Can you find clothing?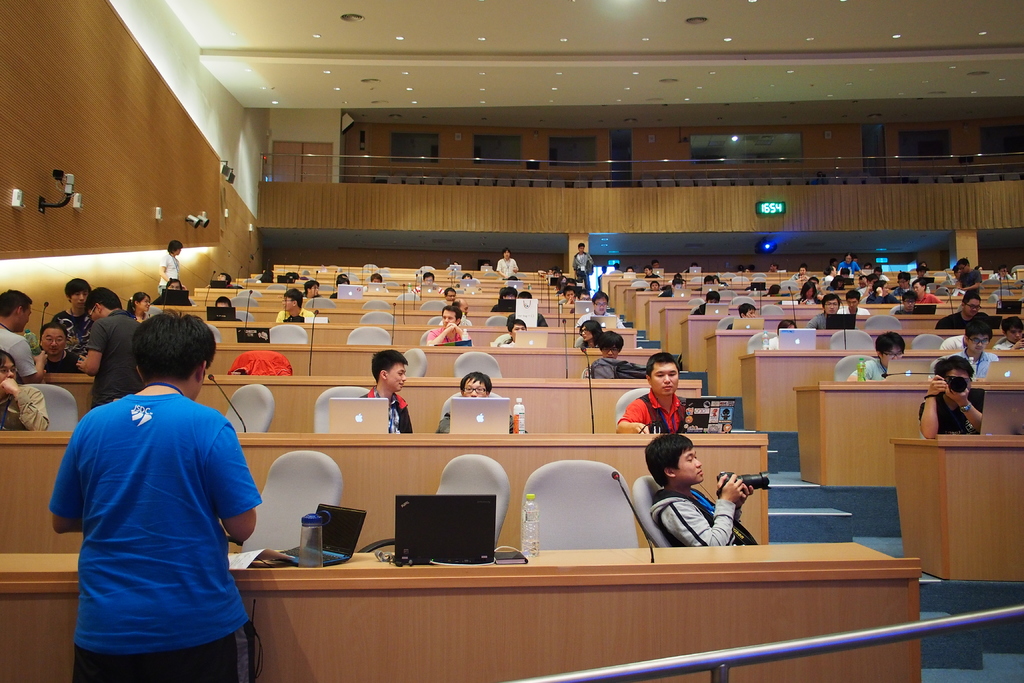
Yes, bounding box: Rect(915, 292, 945, 305).
